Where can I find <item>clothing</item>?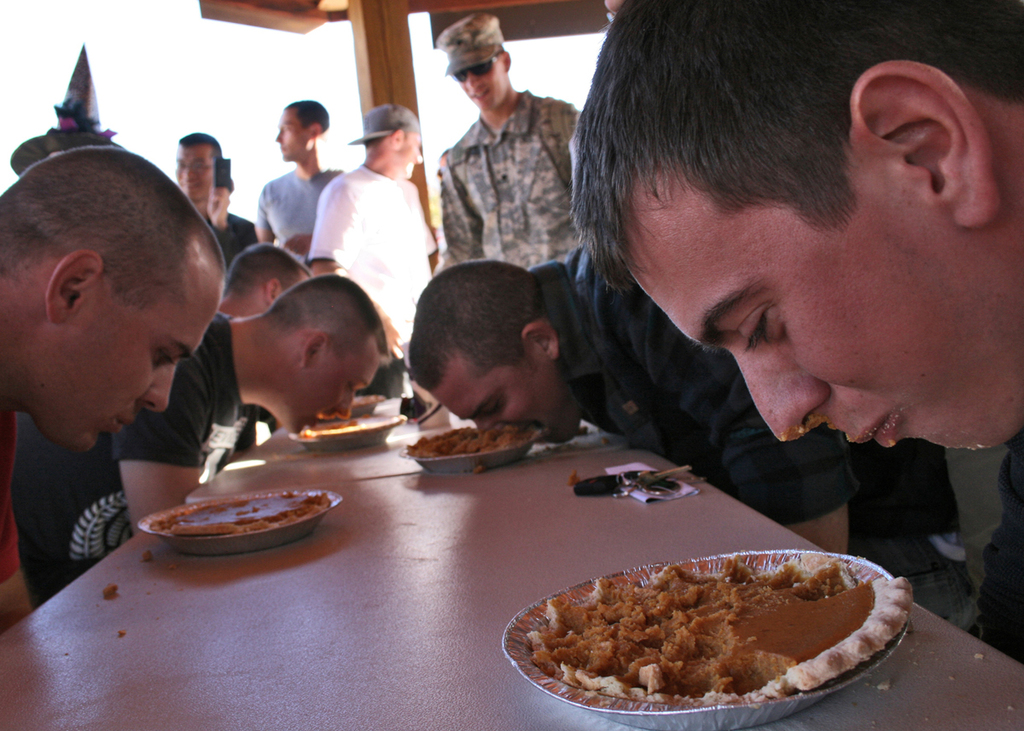
You can find it at <bbox>529, 247, 975, 629</bbox>.
